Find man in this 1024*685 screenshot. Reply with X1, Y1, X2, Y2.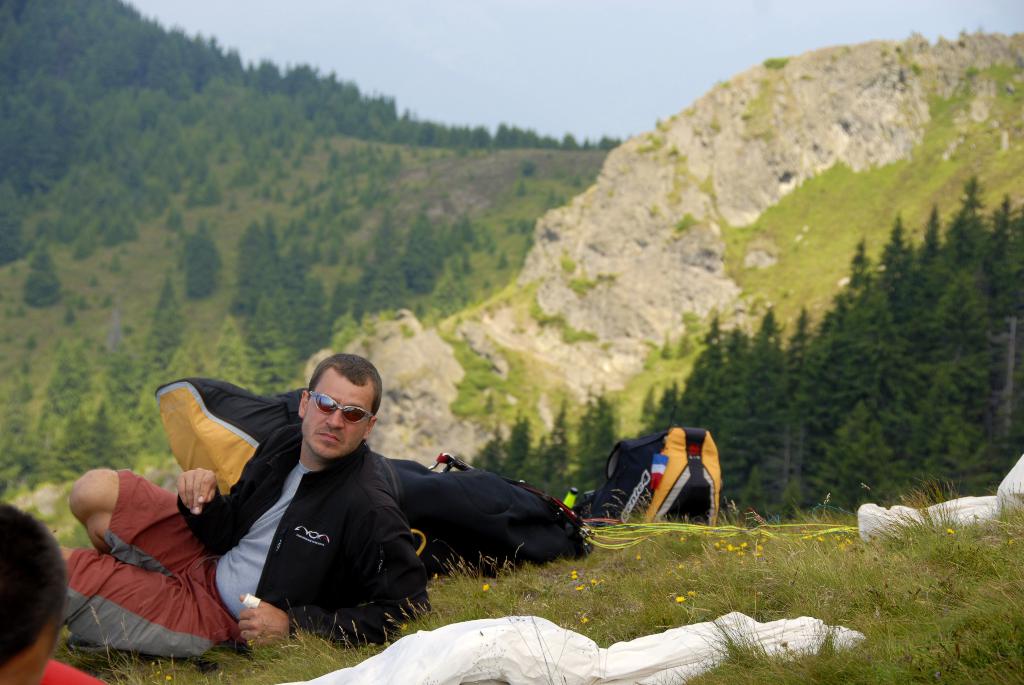
57, 350, 425, 659.
